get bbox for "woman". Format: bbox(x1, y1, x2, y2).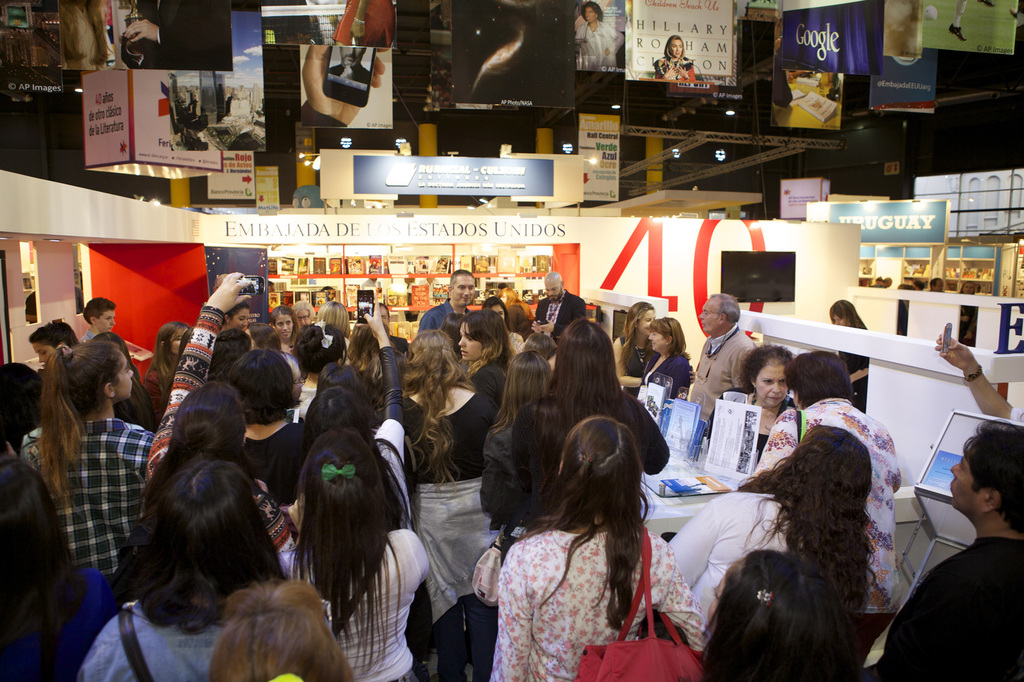
bbox(480, 350, 554, 540).
